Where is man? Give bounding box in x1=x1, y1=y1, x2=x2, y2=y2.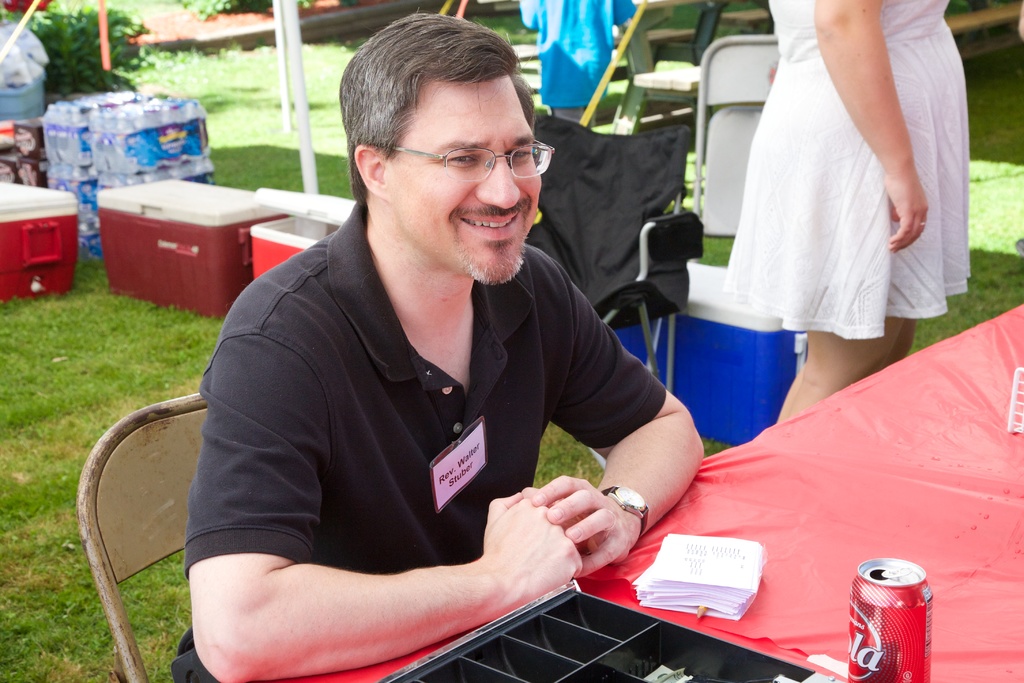
x1=170, y1=22, x2=714, y2=661.
